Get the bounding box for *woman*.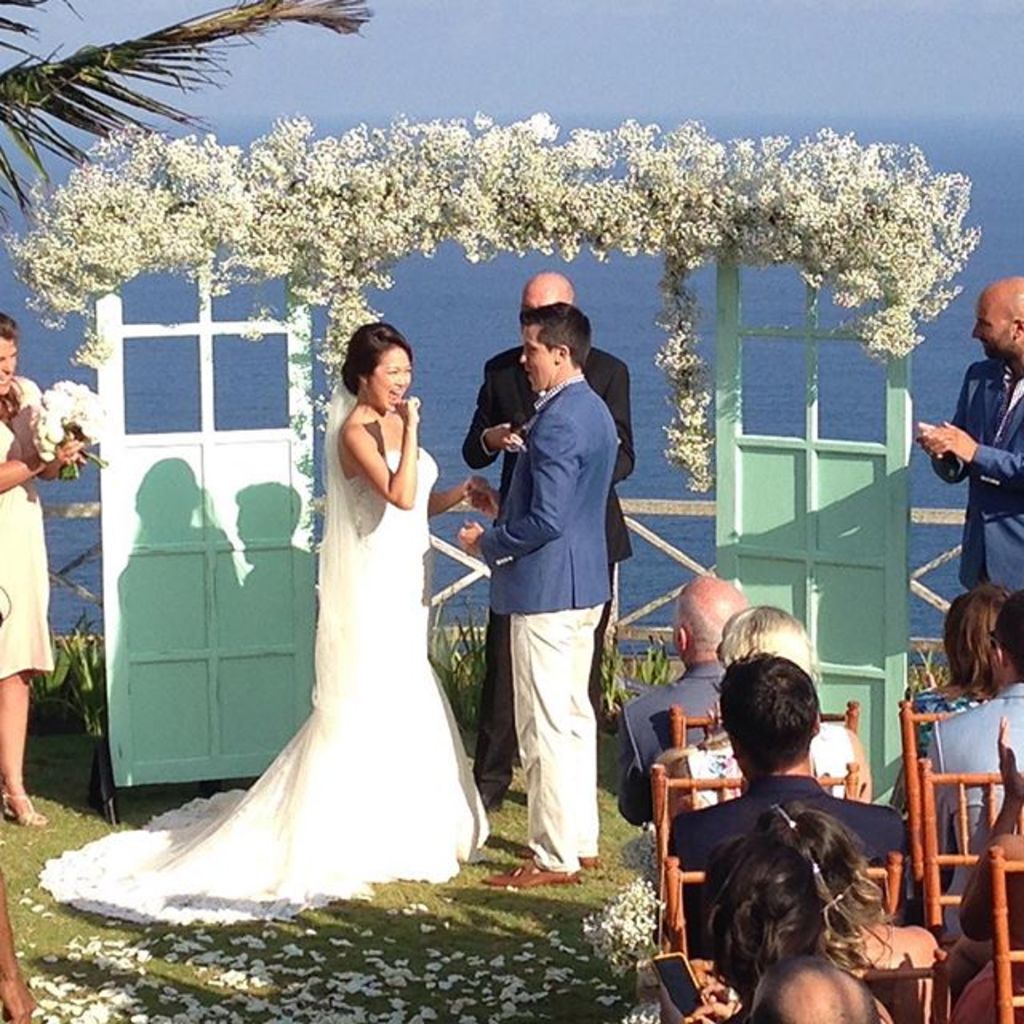
region(0, 326, 80, 827).
